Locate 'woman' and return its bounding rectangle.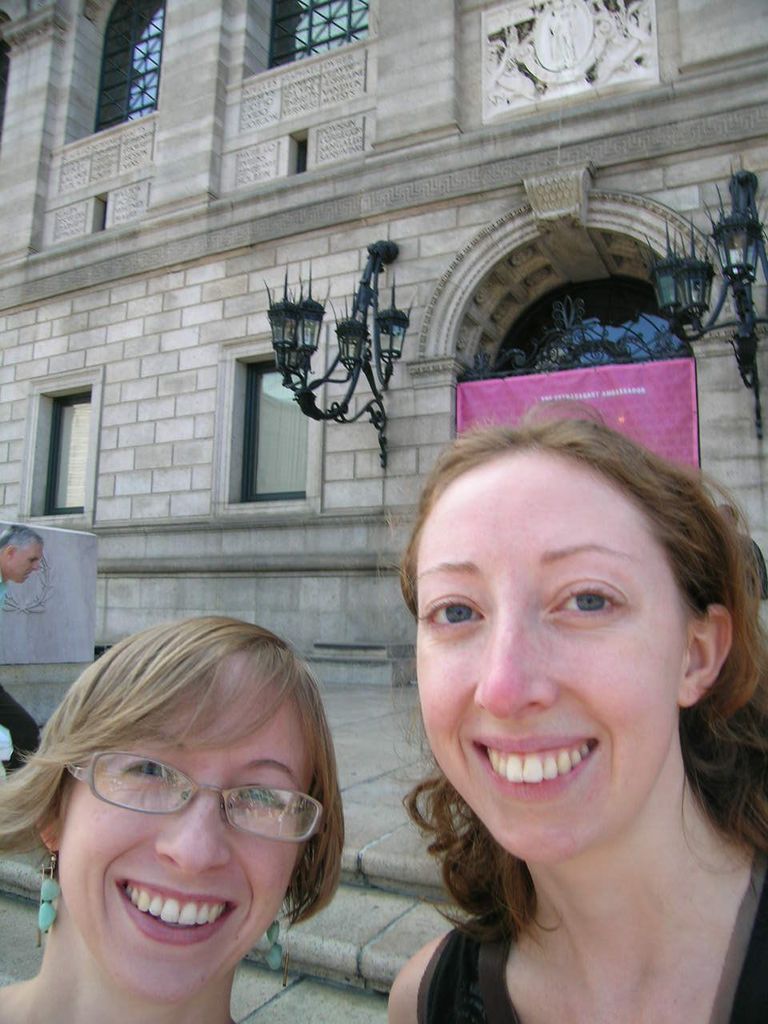
<region>341, 386, 767, 1010</region>.
